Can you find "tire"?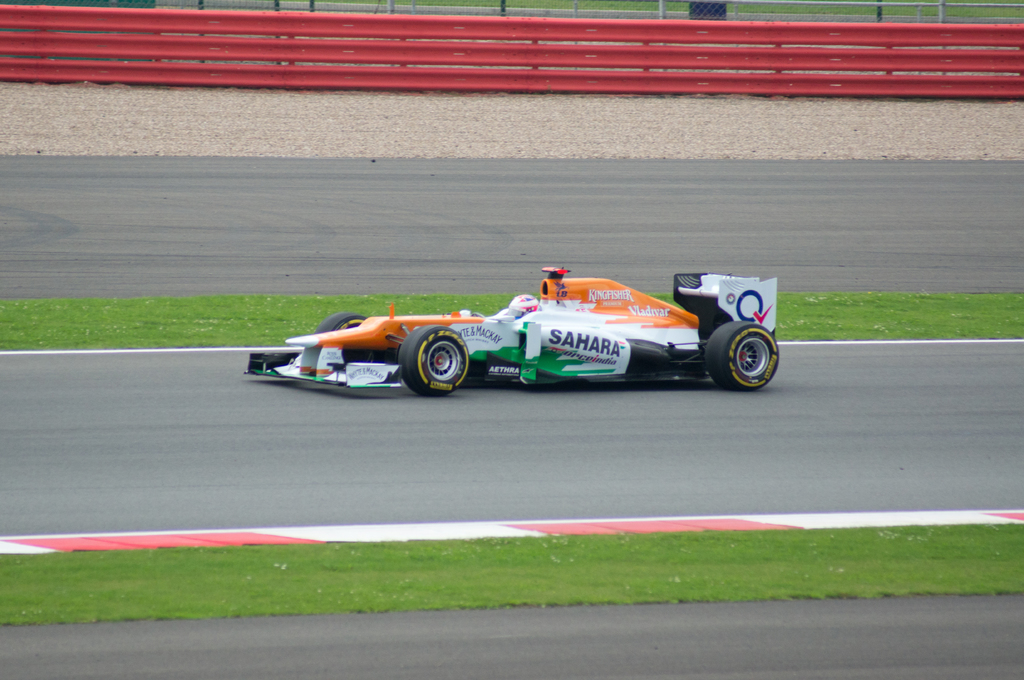
Yes, bounding box: 698 320 779 395.
